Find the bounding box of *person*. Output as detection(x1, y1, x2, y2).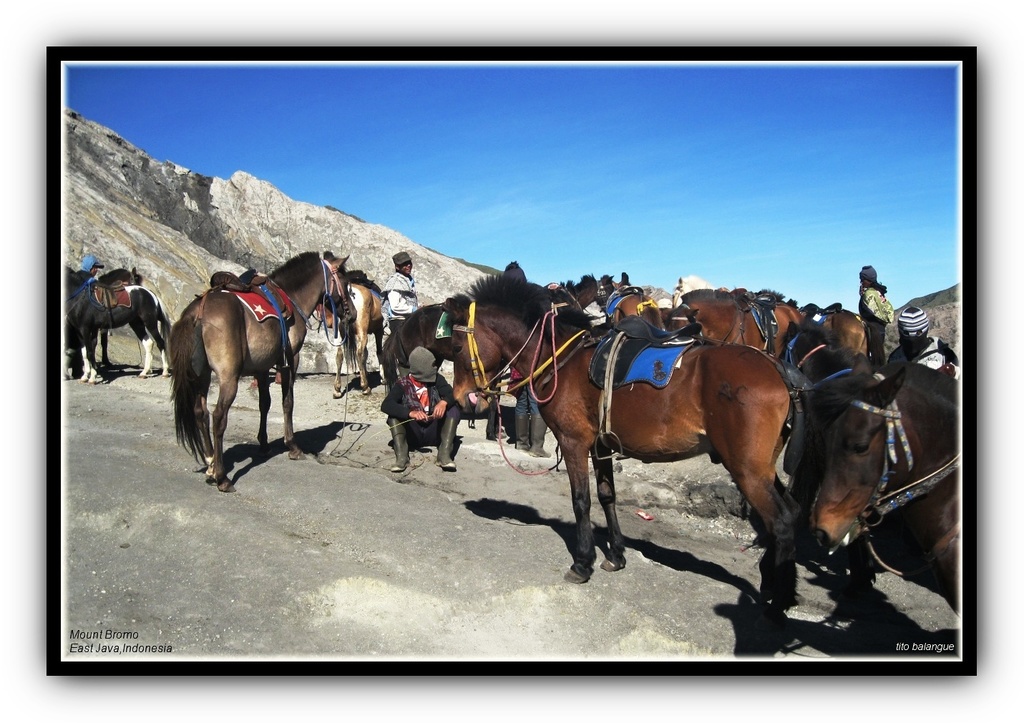
detection(380, 244, 419, 330).
